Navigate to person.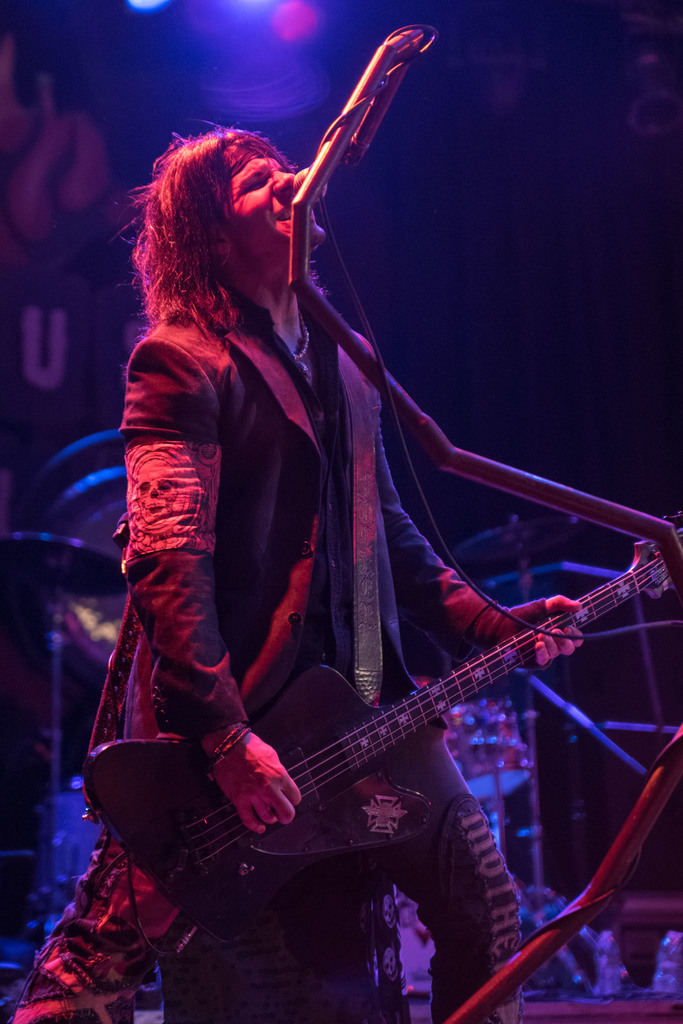
Navigation target: region(13, 115, 584, 1023).
